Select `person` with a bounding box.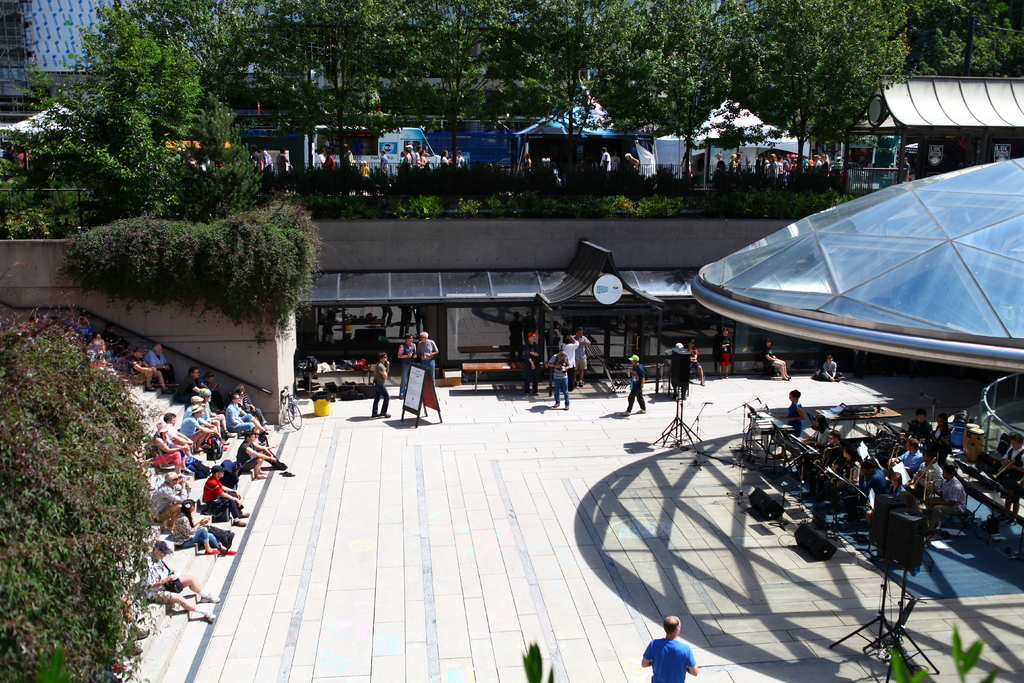
[left=369, top=347, right=388, bottom=416].
